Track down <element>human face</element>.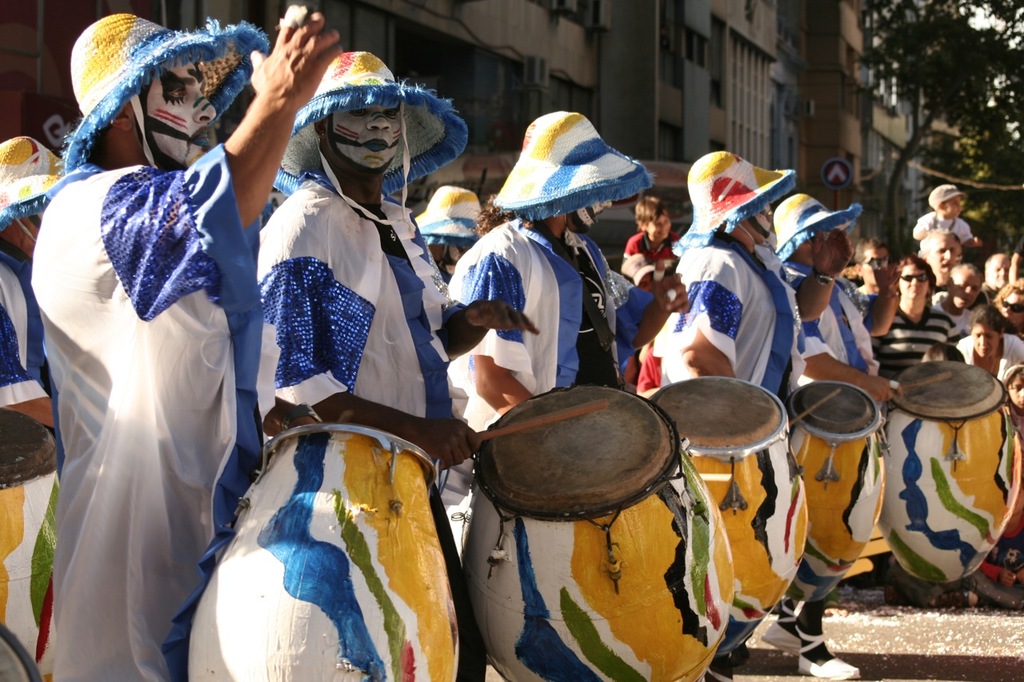
Tracked to crop(743, 196, 771, 238).
